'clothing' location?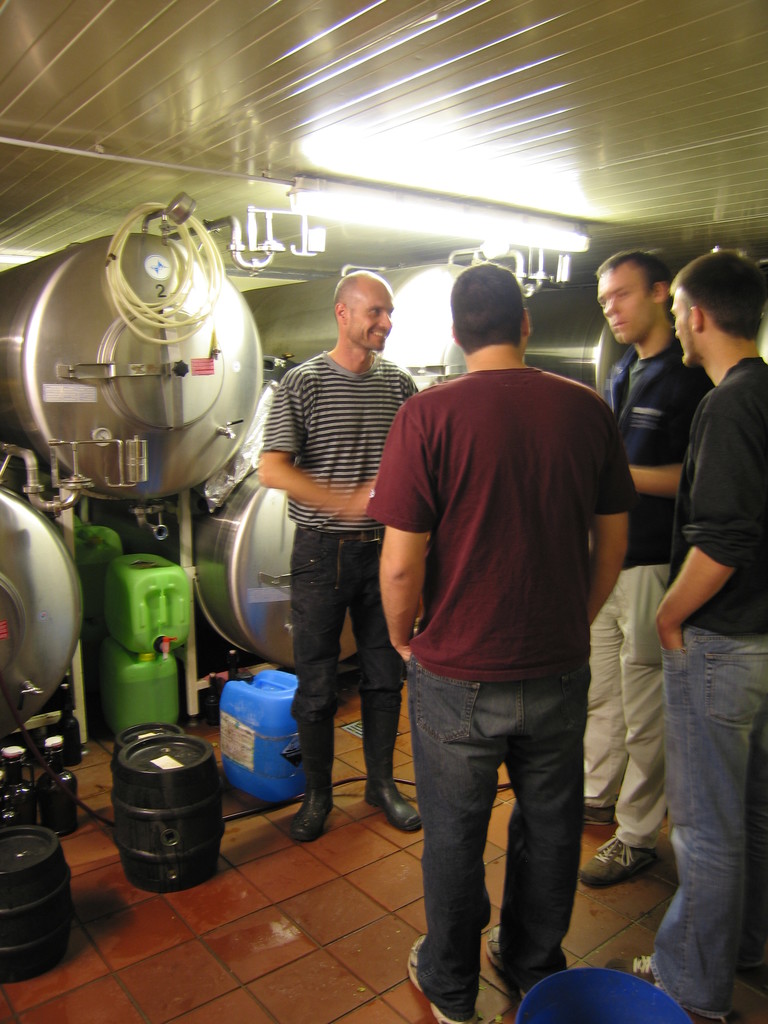
[367,374,644,1007]
